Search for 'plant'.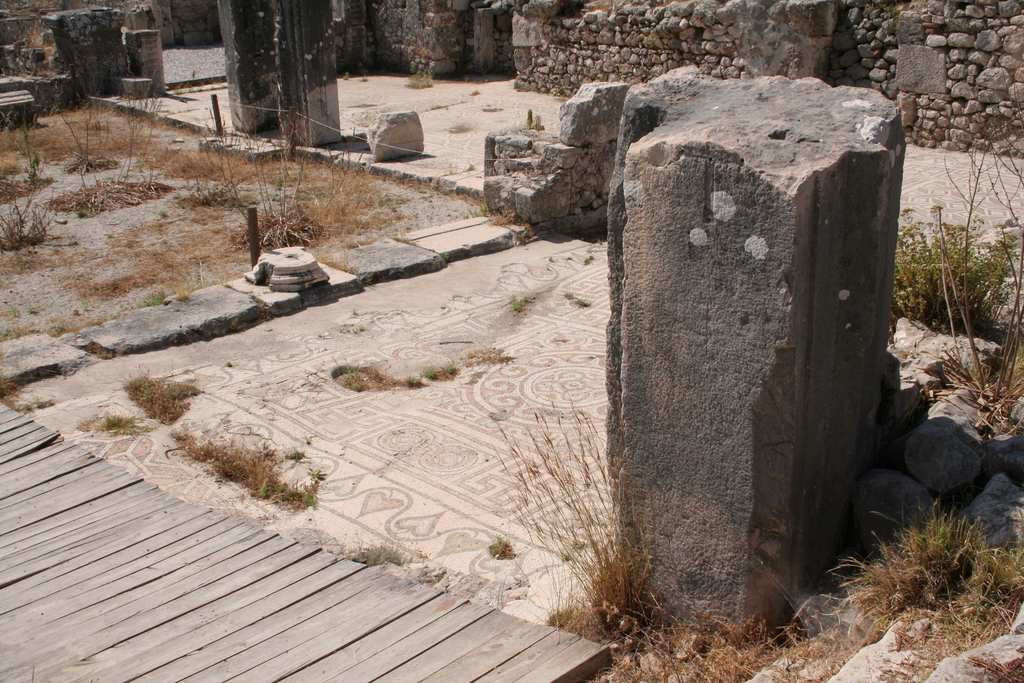
Found at crop(175, 426, 320, 507).
